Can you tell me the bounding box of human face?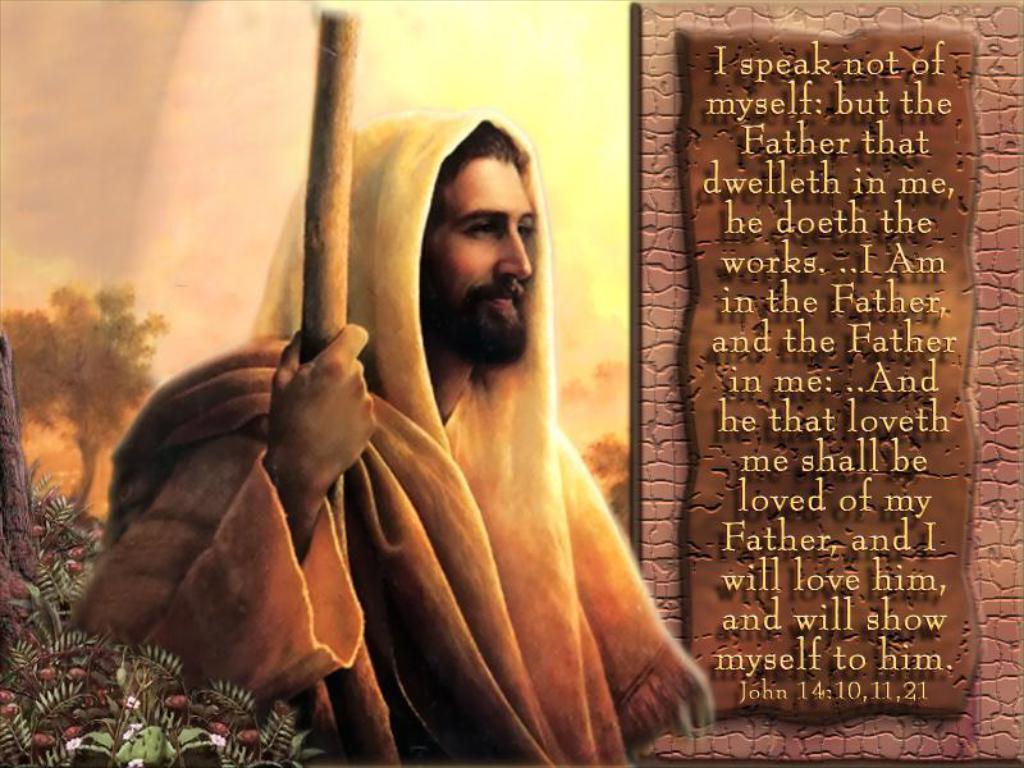
rect(425, 154, 534, 362).
